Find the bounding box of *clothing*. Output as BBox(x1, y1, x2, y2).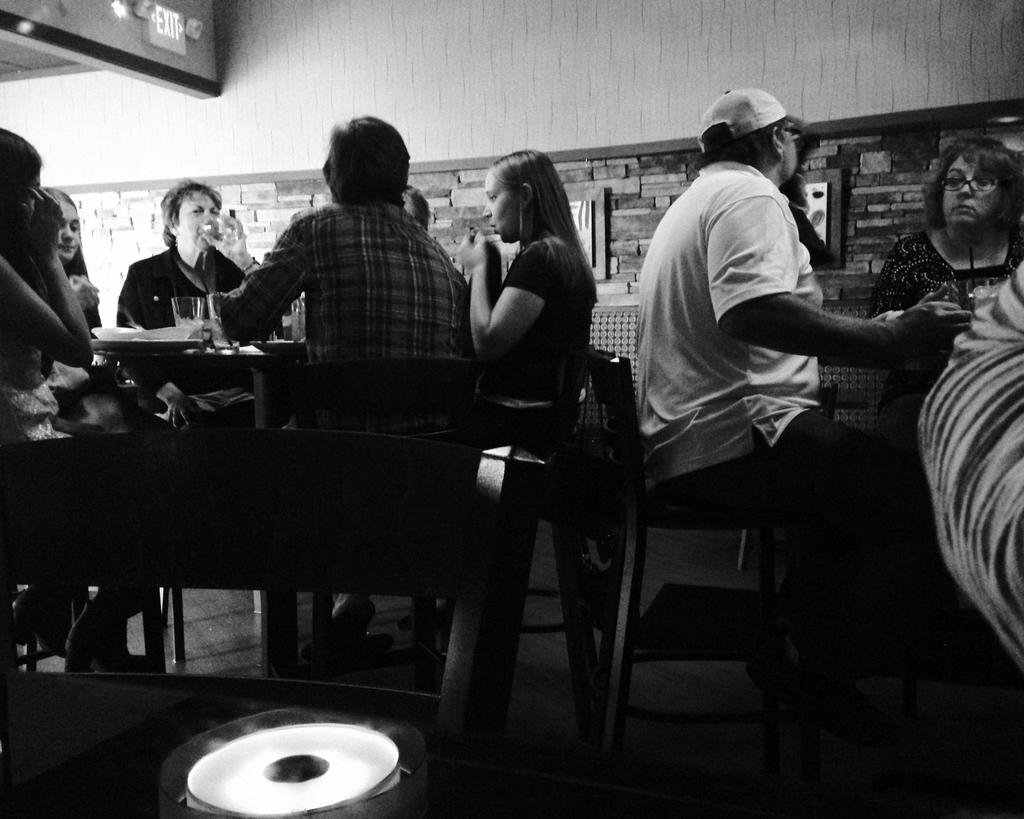
BBox(629, 157, 929, 697).
